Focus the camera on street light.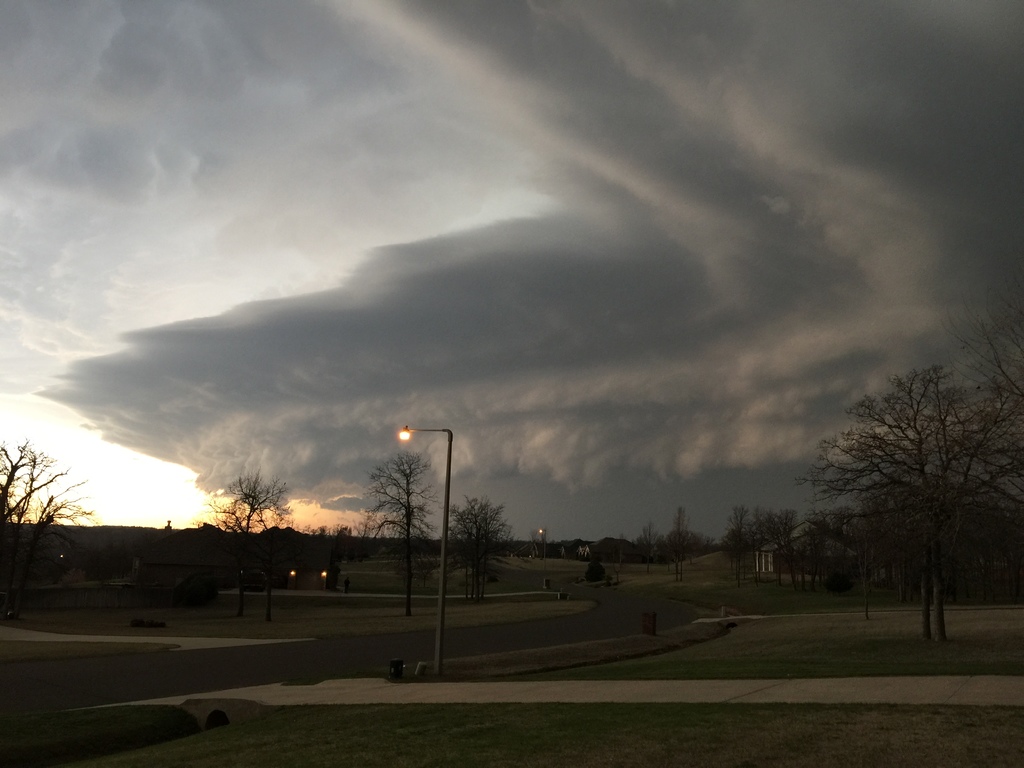
Focus region: l=536, t=529, r=545, b=565.
